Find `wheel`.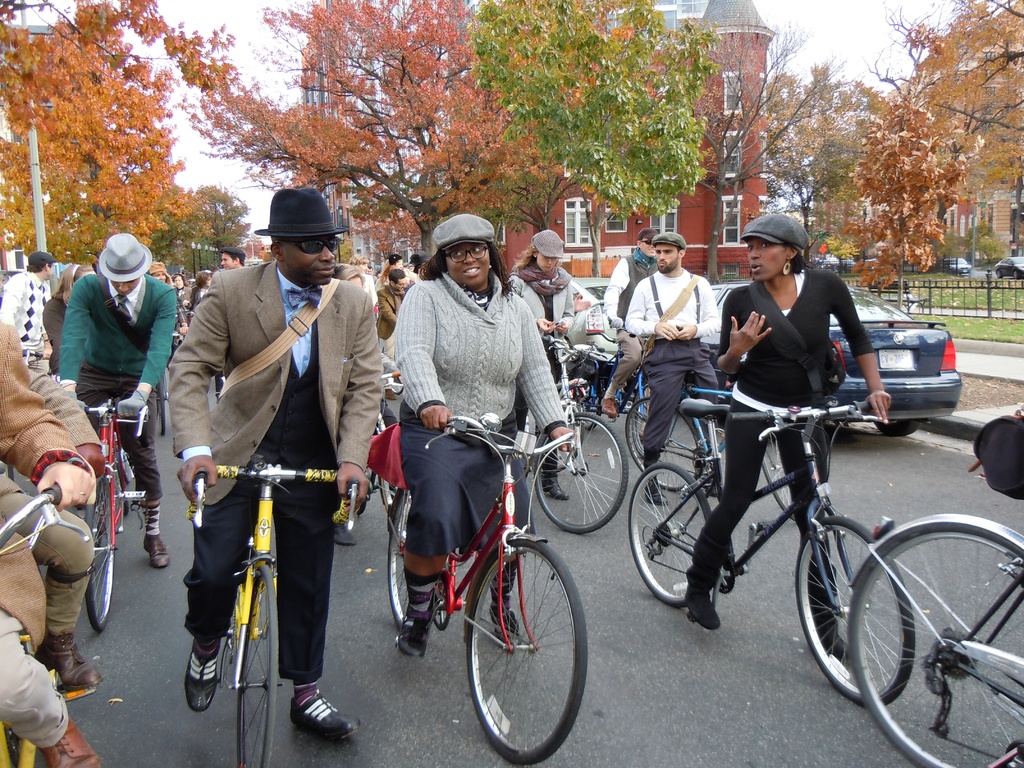
<bbox>386, 477, 442, 632</bbox>.
